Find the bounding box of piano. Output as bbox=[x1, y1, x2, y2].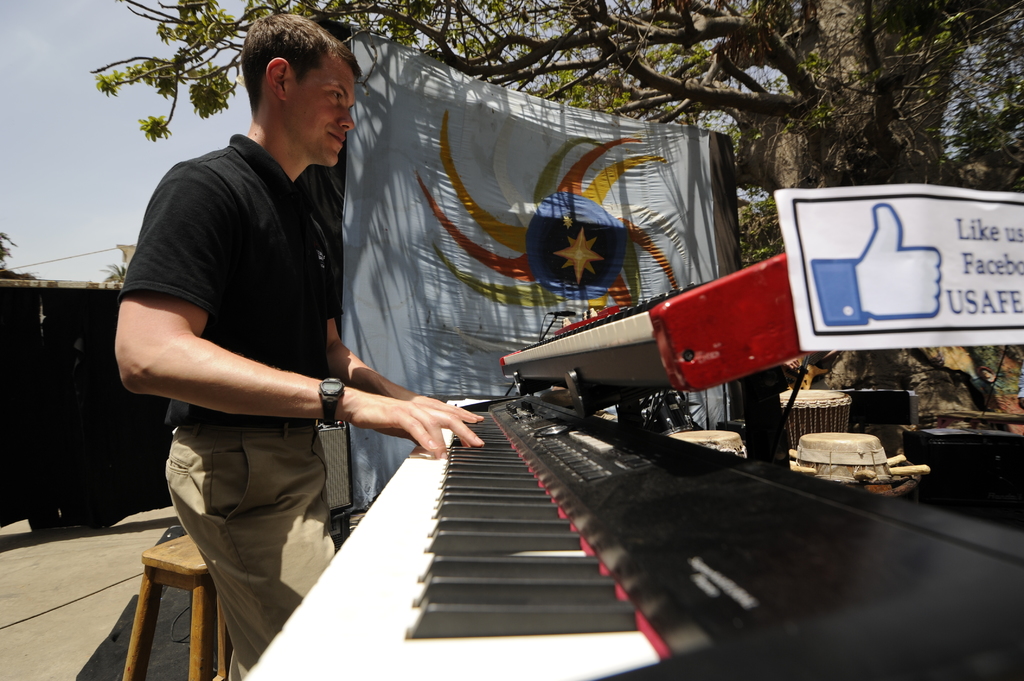
bbox=[492, 244, 856, 410].
